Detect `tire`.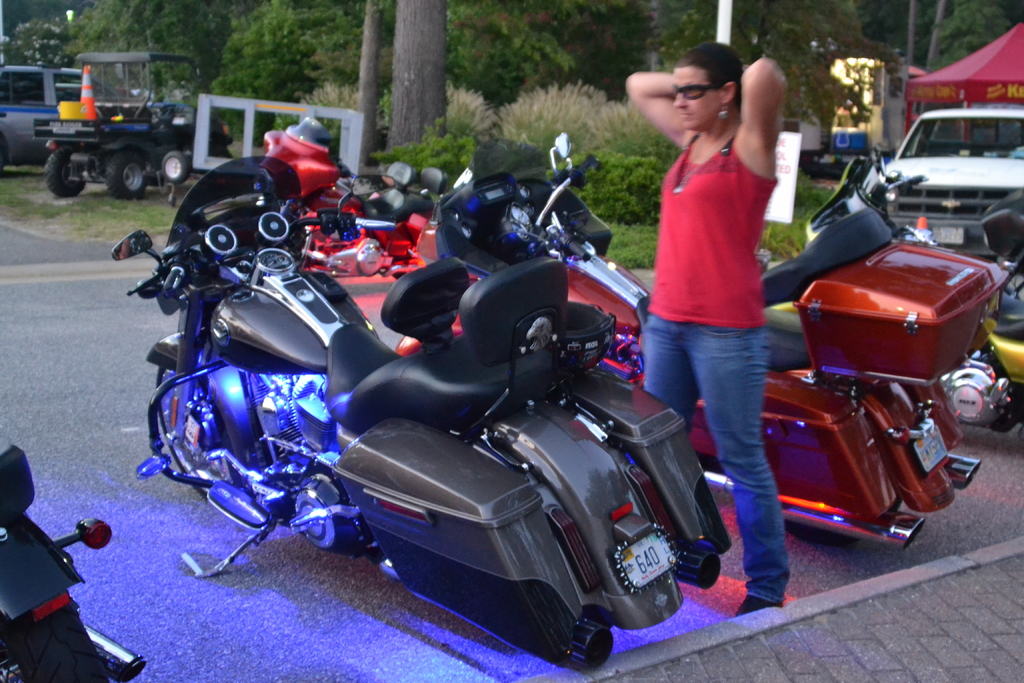
Detected at pyautogui.locateOnScreen(0, 612, 107, 682).
